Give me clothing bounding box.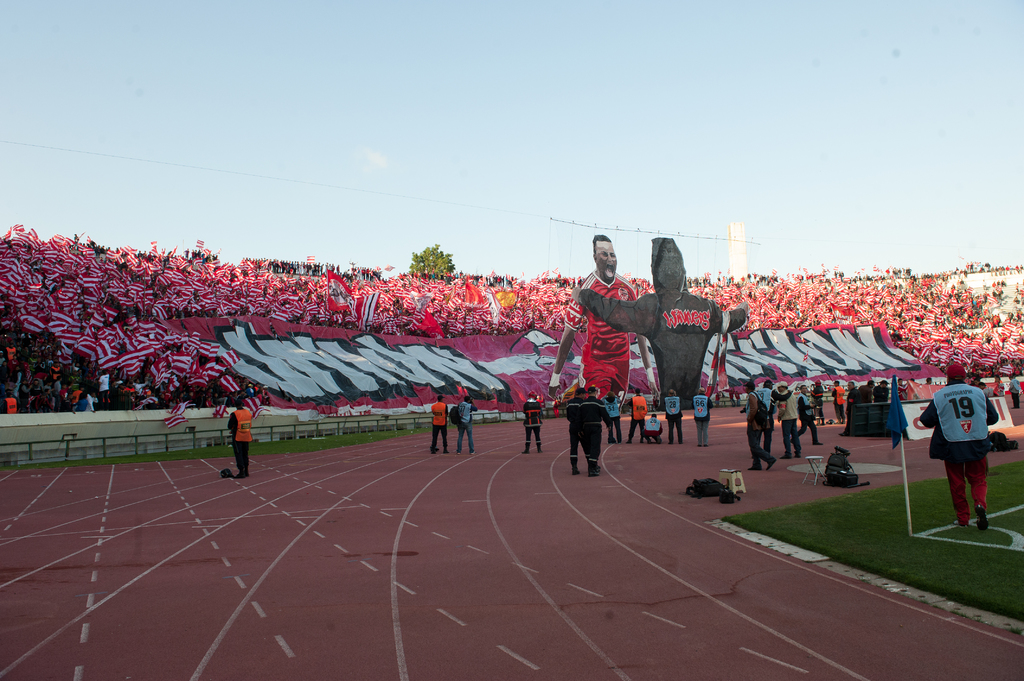
<box>924,380,1009,532</box>.
